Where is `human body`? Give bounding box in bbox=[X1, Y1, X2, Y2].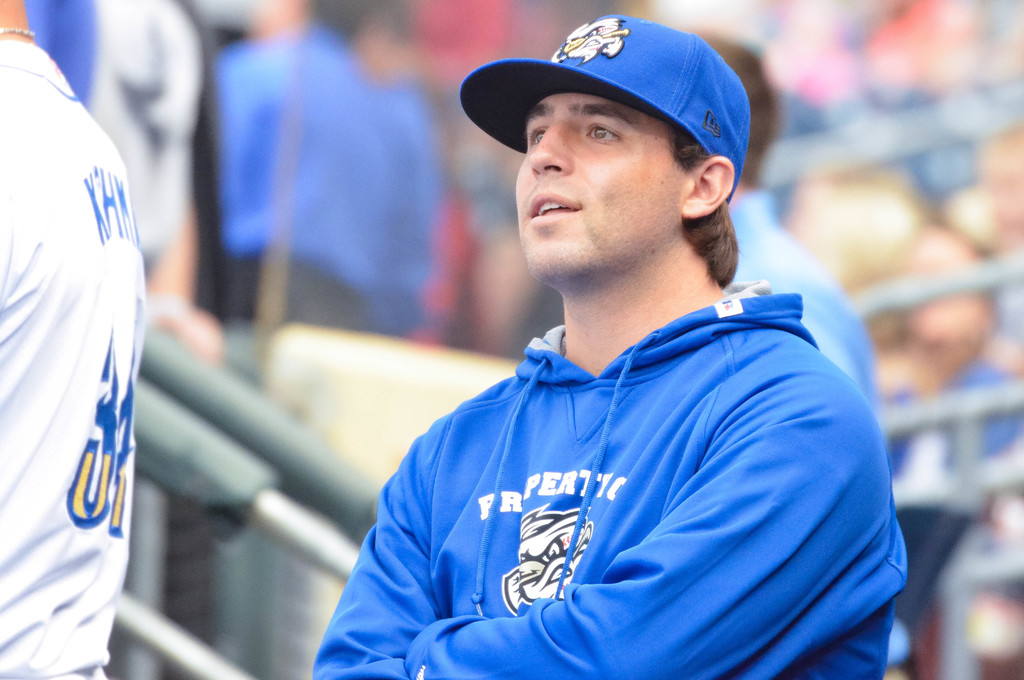
bbox=[692, 23, 877, 419].
